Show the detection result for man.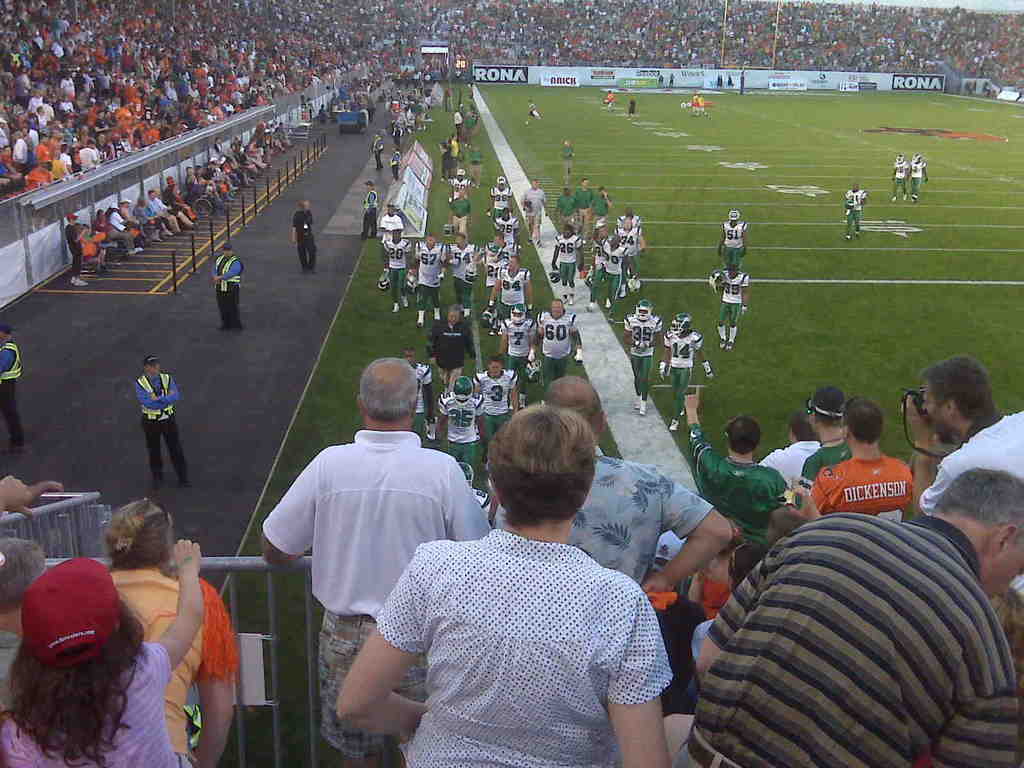
[794,385,856,506].
